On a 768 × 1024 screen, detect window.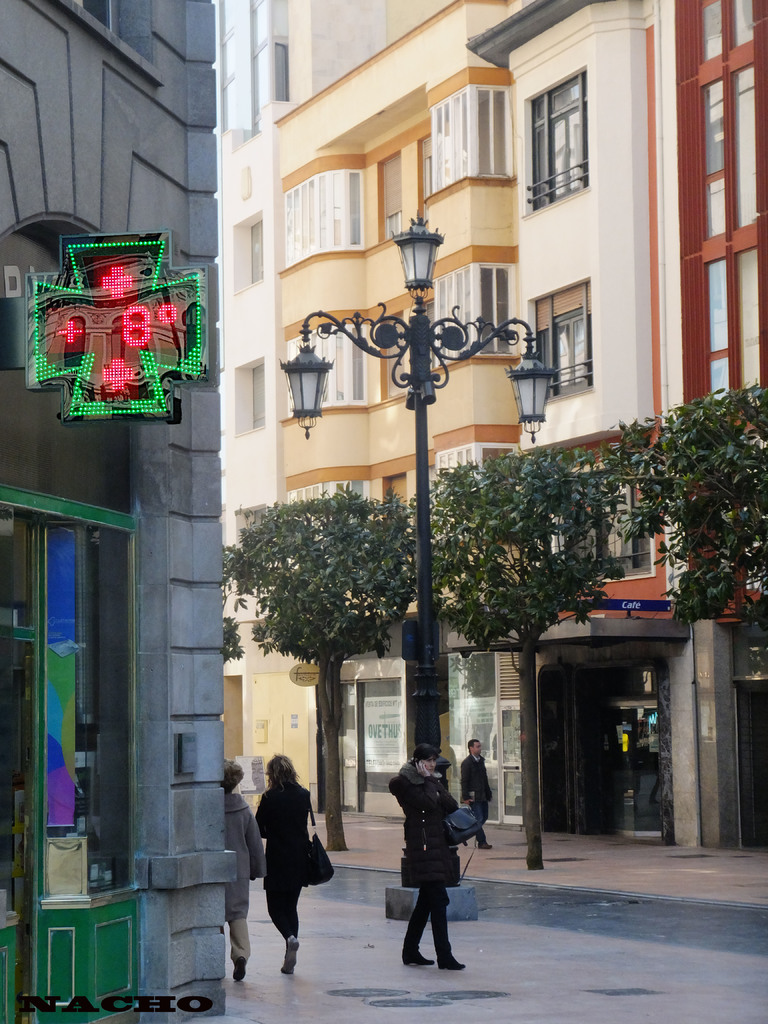
{"x1": 733, "y1": 245, "x2": 767, "y2": 399}.
